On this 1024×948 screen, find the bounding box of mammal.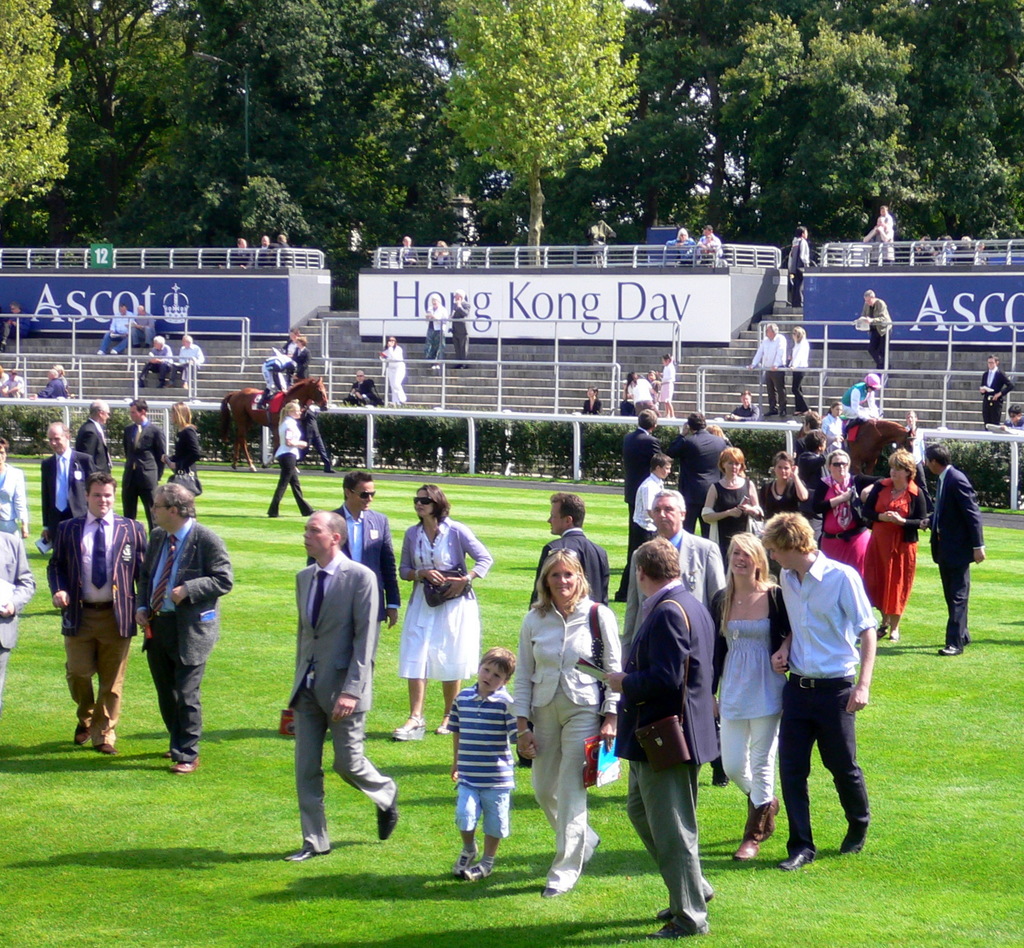
Bounding box: x1=878, y1=206, x2=891, y2=231.
